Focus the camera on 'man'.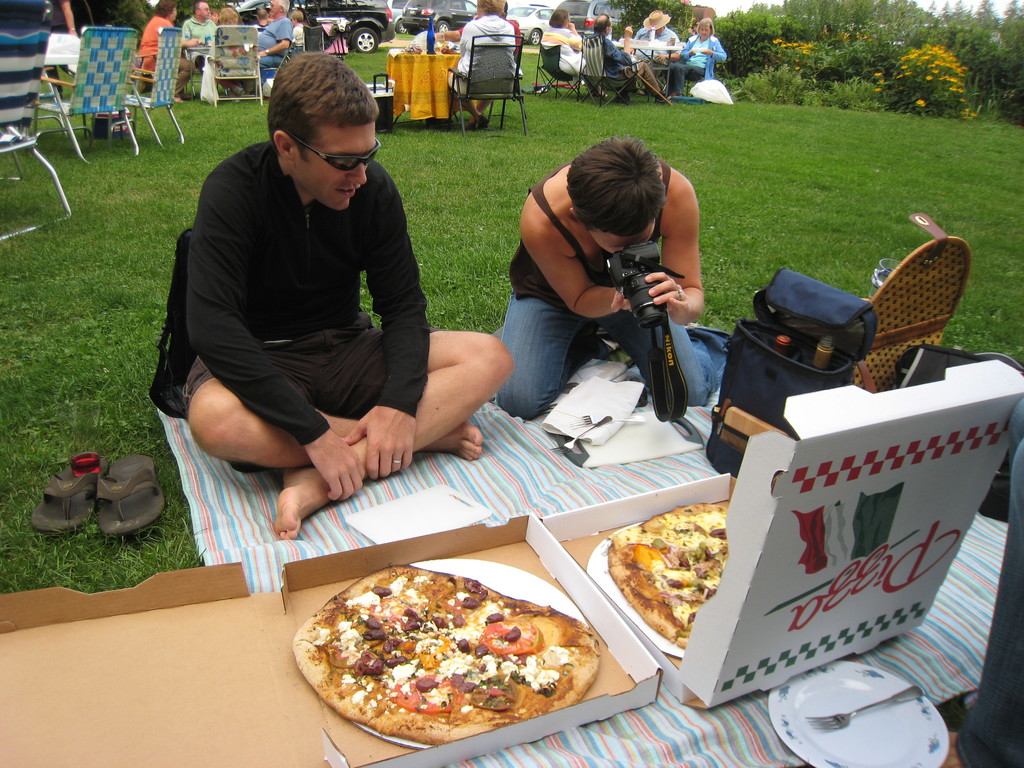
Focus region: x1=440, y1=3, x2=527, y2=54.
